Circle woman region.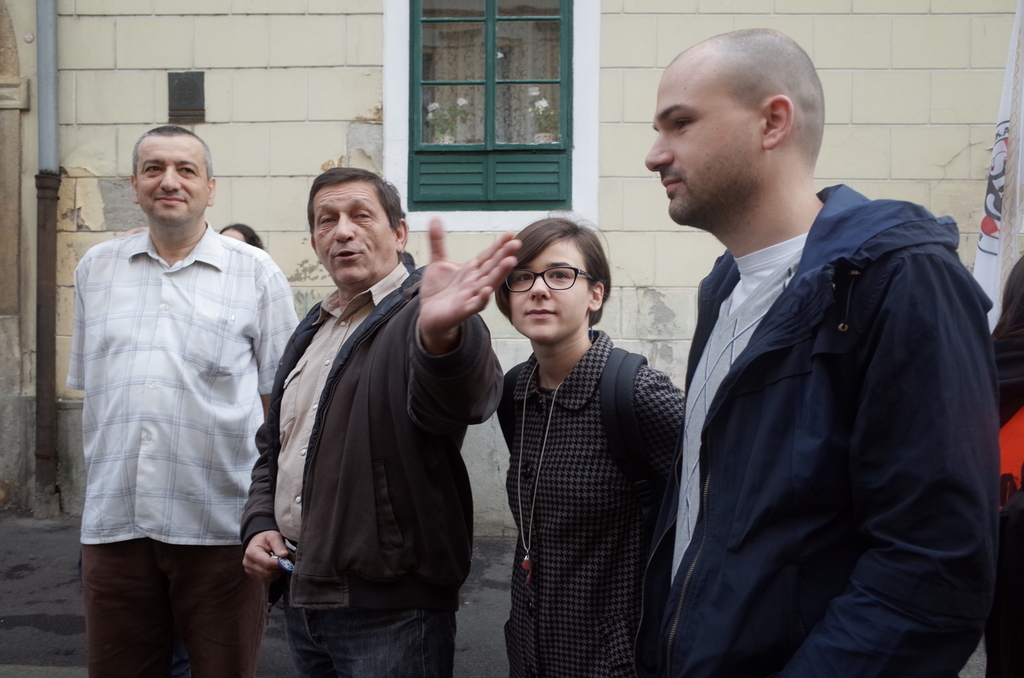
Region: locate(476, 196, 688, 673).
